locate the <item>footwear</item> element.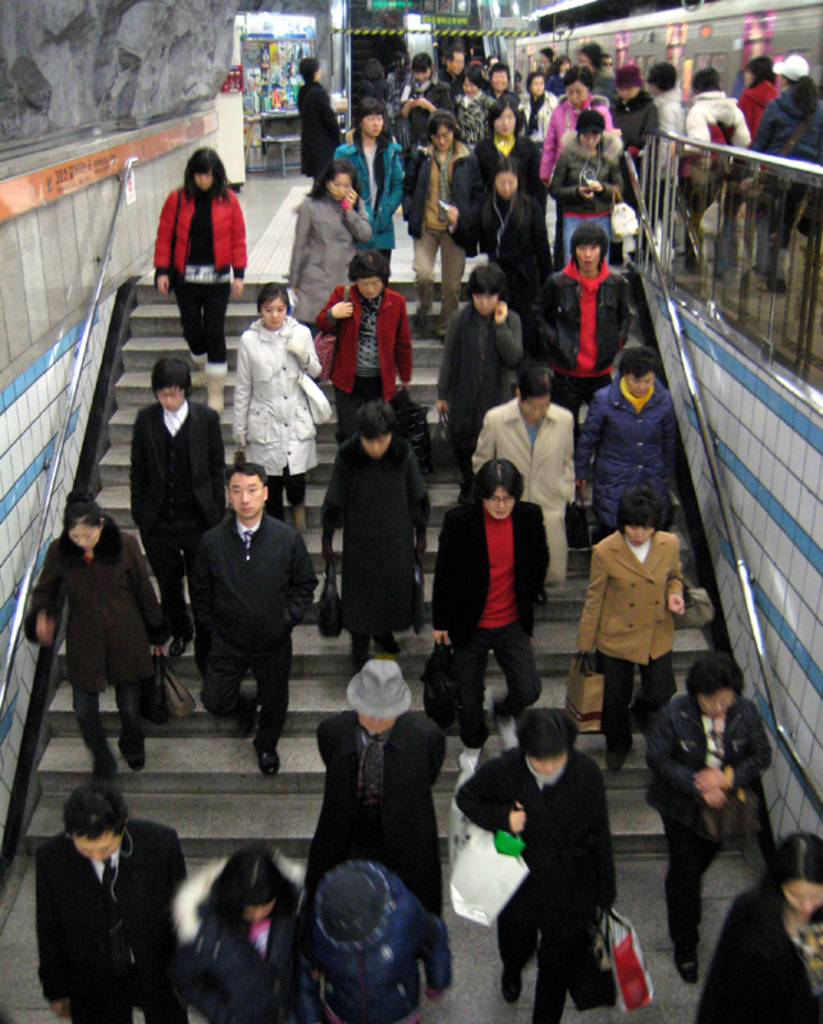
Element bbox: <box>672,941,699,988</box>.
